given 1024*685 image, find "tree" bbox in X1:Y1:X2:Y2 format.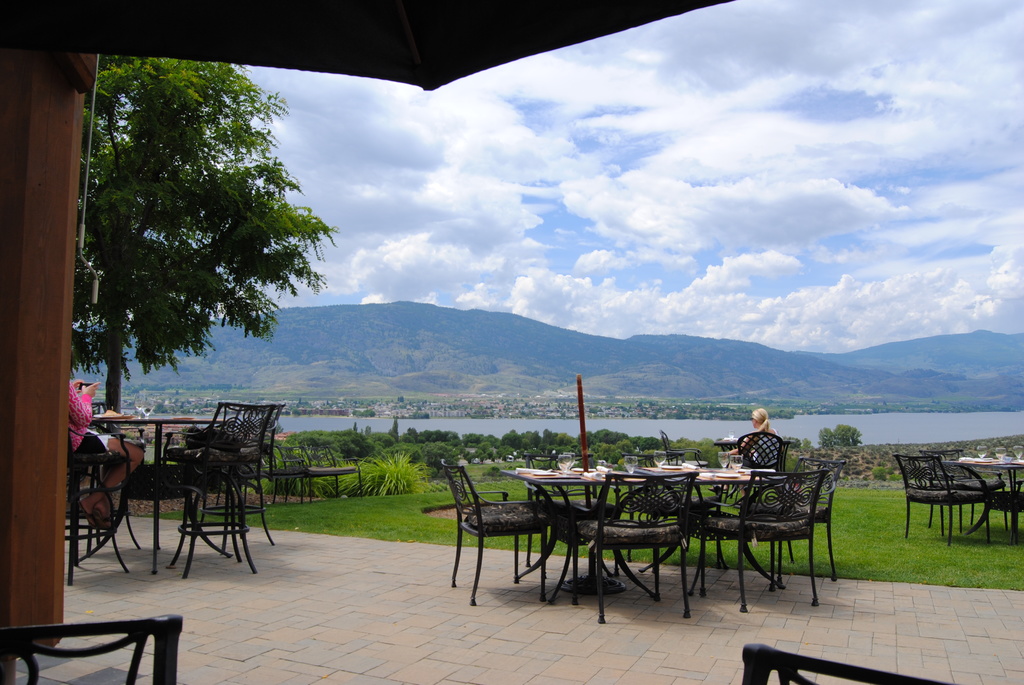
816:418:860:445.
